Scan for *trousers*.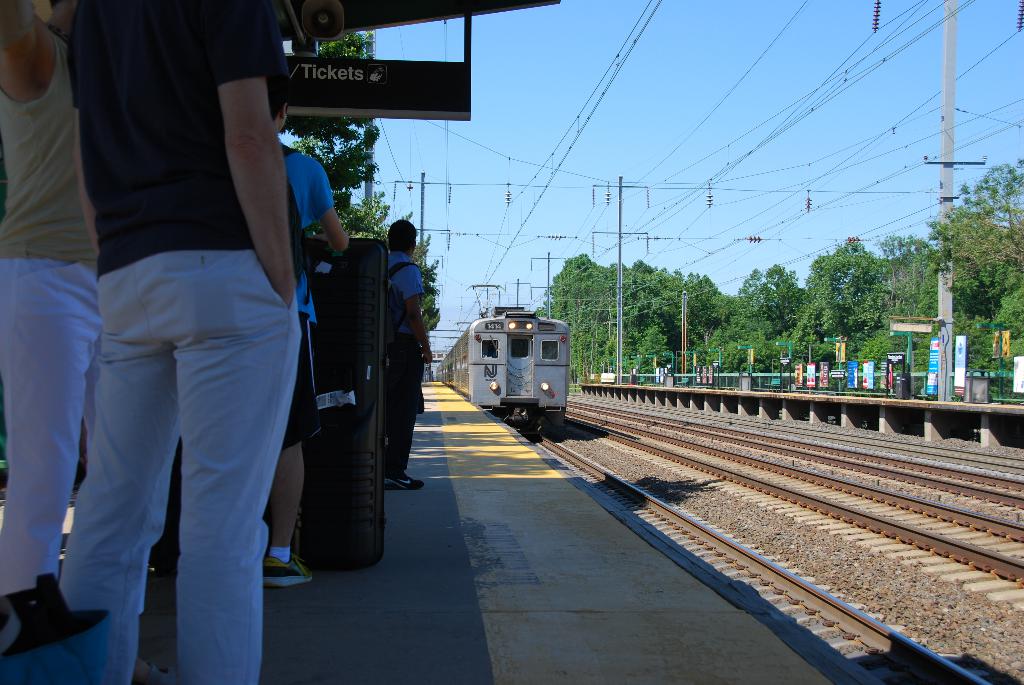
Scan result: [x1=0, y1=255, x2=105, y2=599].
